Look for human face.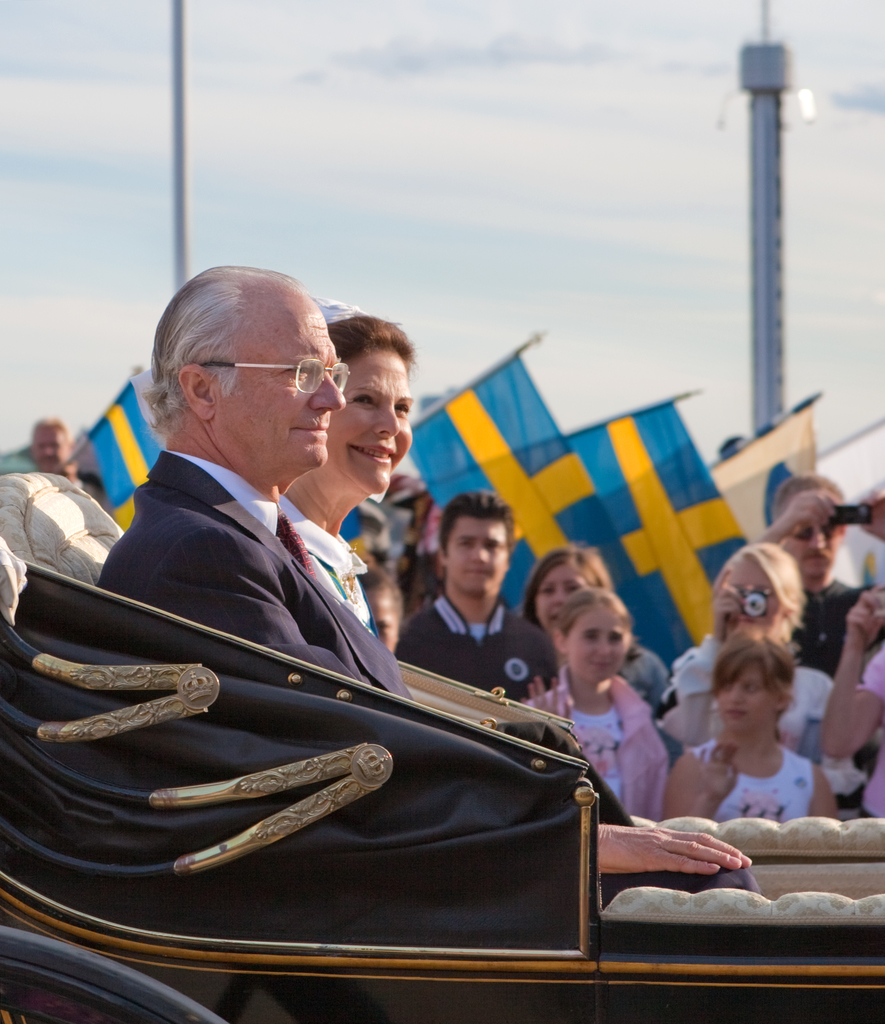
Found: bbox=[442, 519, 513, 588].
